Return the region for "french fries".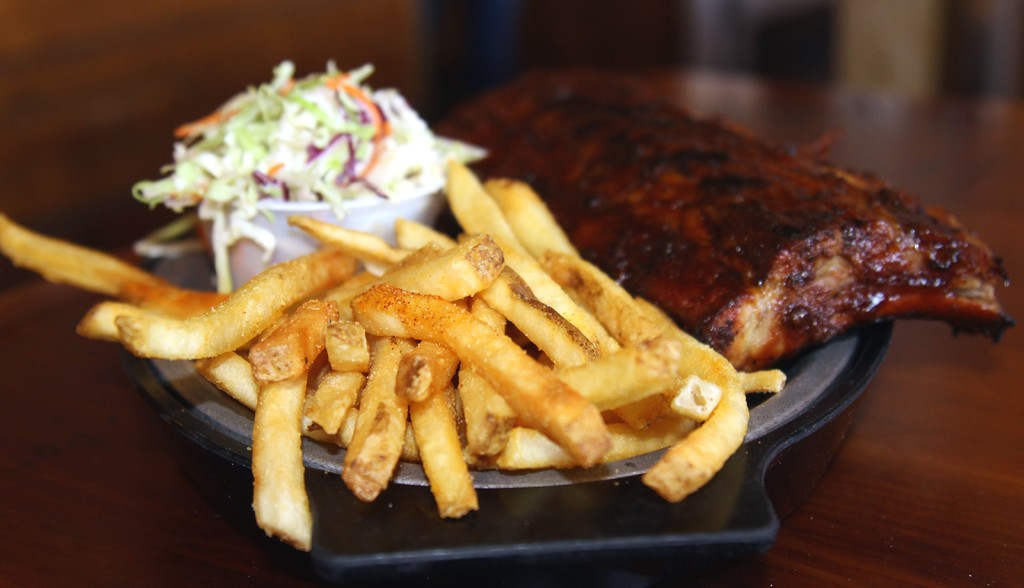
(369, 232, 510, 309).
